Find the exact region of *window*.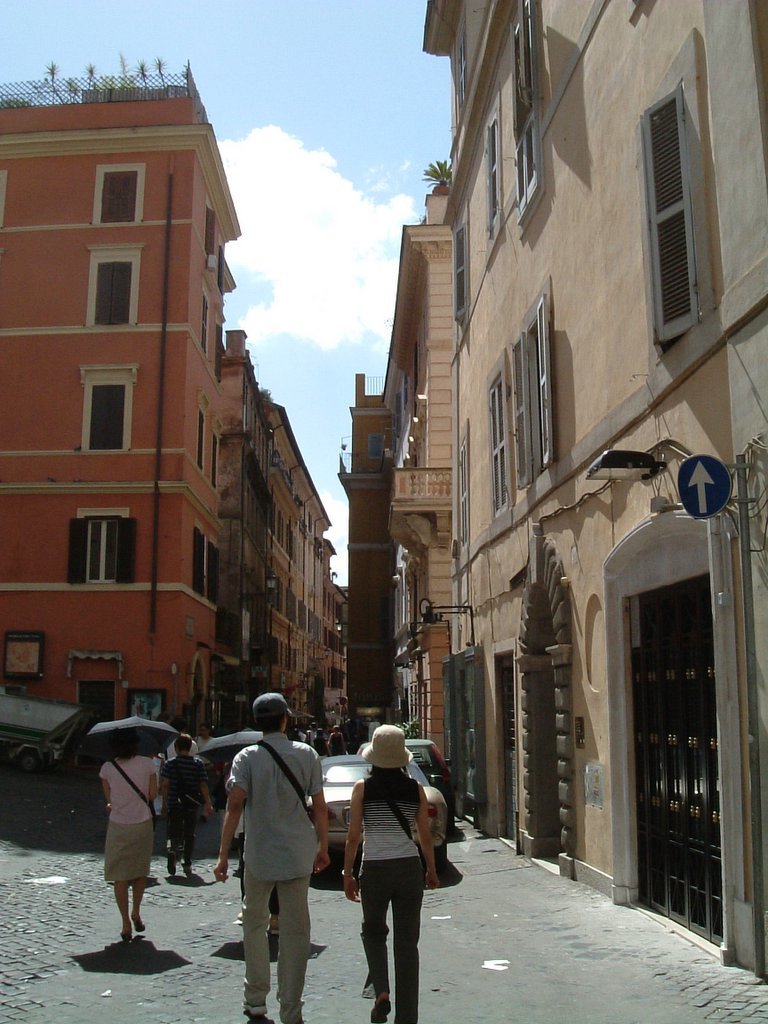
Exact region: x1=478 y1=109 x2=503 y2=254.
